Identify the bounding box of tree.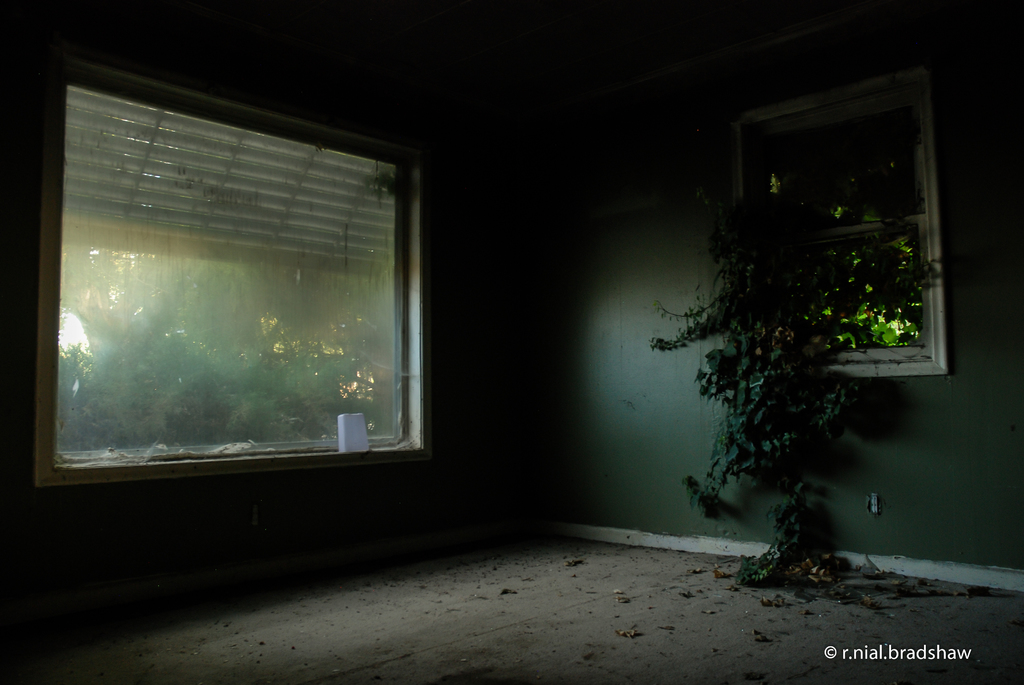
rect(645, 106, 946, 555).
